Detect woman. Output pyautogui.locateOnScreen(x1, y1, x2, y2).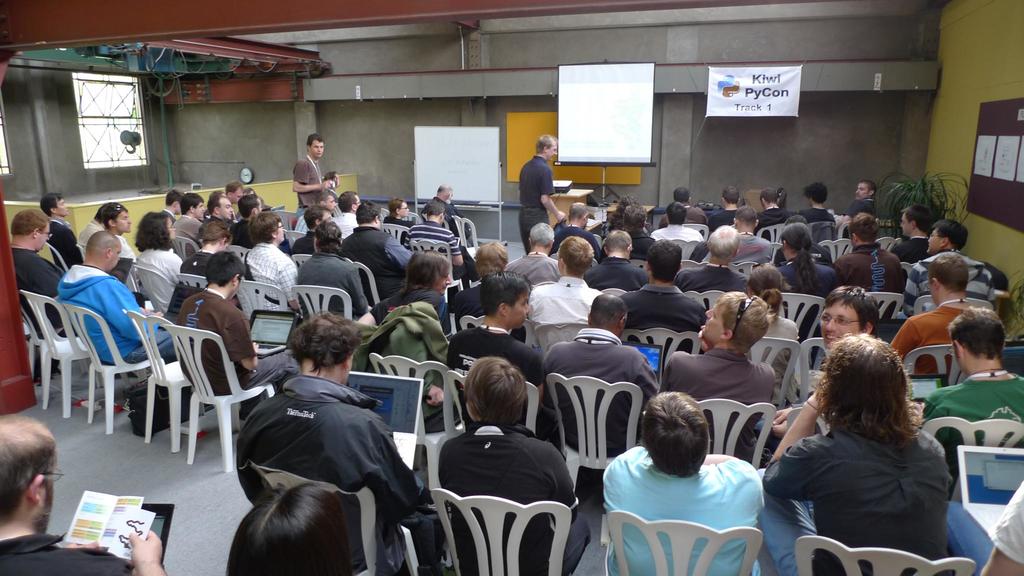
pyautogui.locateOnScreen(604, 194, 653, 236).
